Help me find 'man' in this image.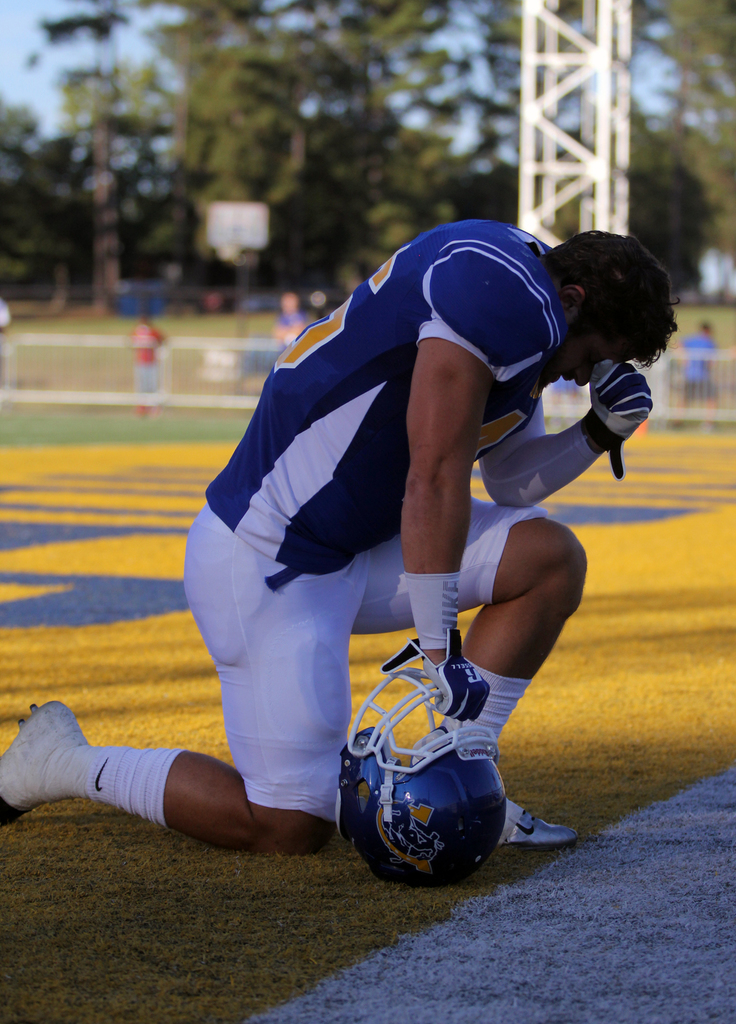
Found it: BBox(507, 236, 712, 502).
